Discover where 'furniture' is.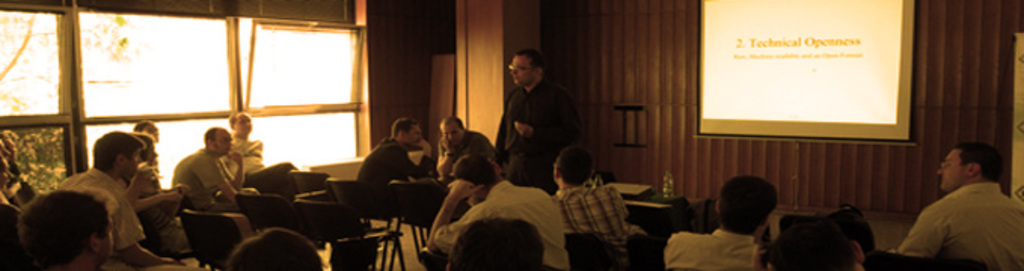
Discovered at 564/226/653/269.
